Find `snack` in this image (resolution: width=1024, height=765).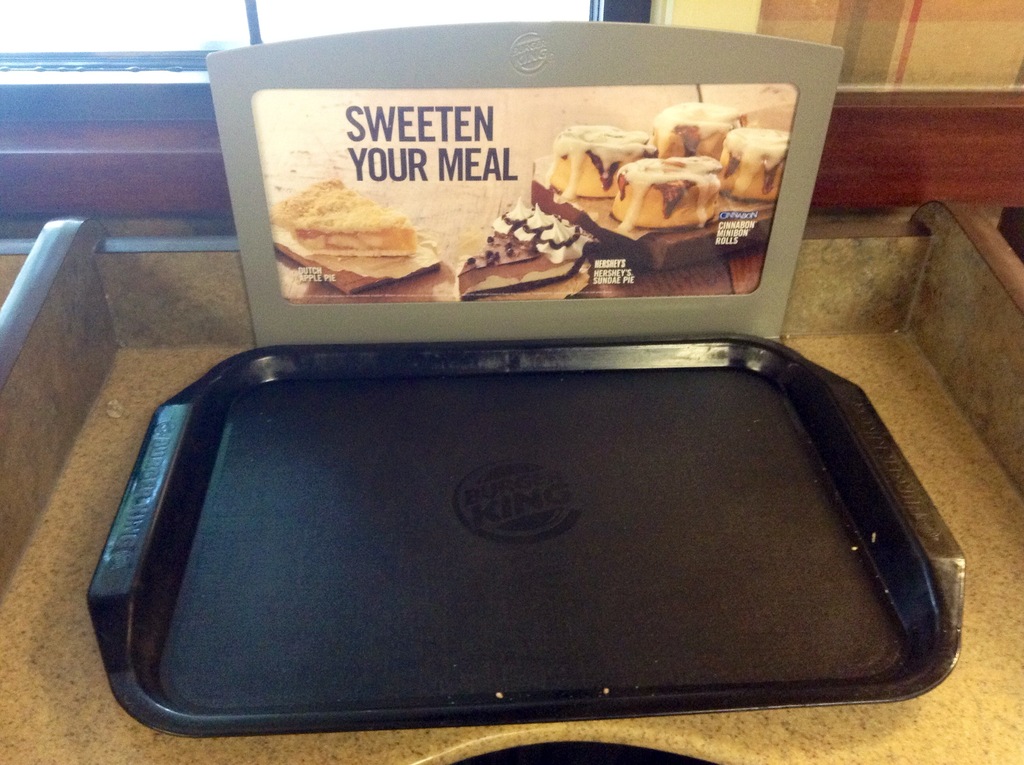
box=[269, 177, 442, 277].
